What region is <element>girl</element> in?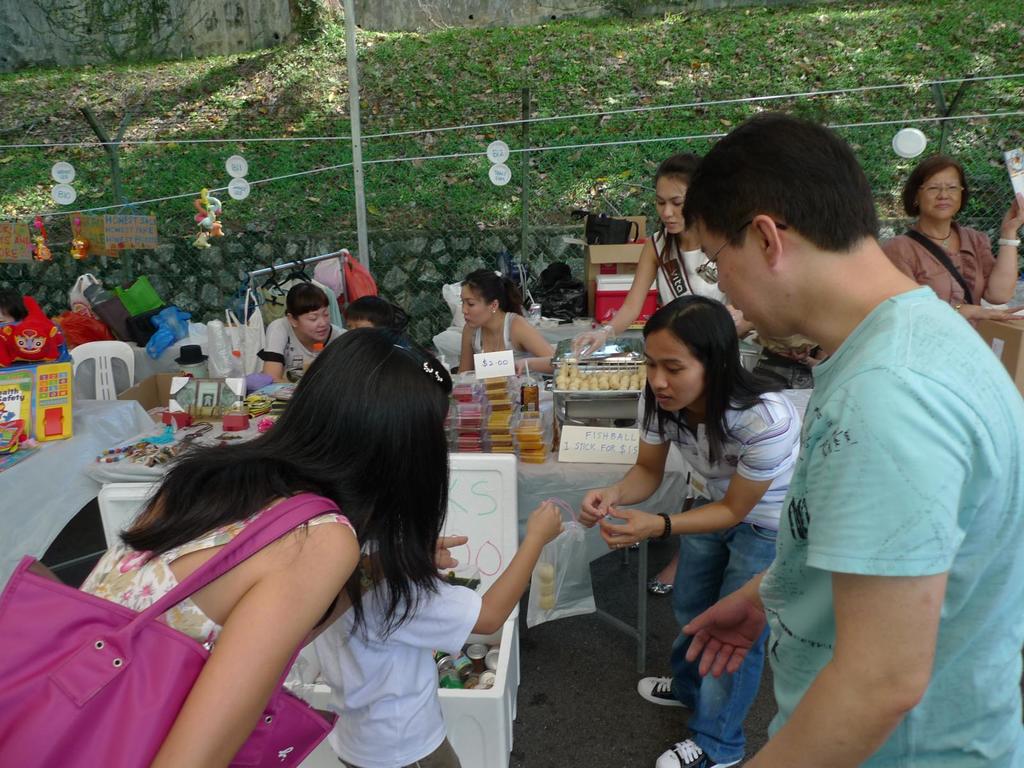
446 262 570 390.
